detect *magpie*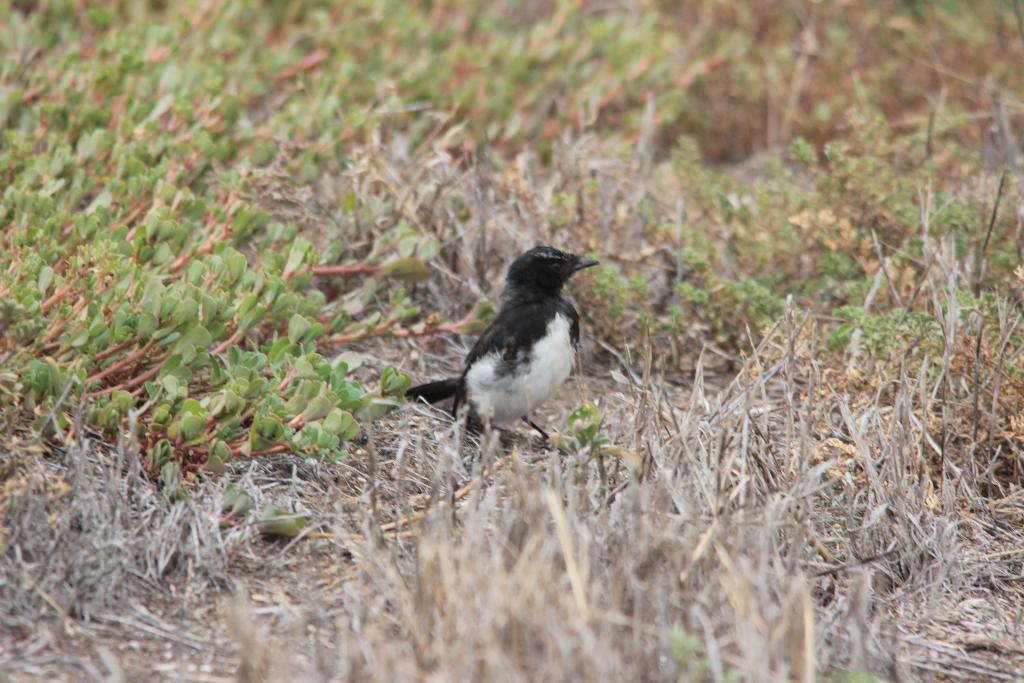
crop(373, 245, 611, 463)
